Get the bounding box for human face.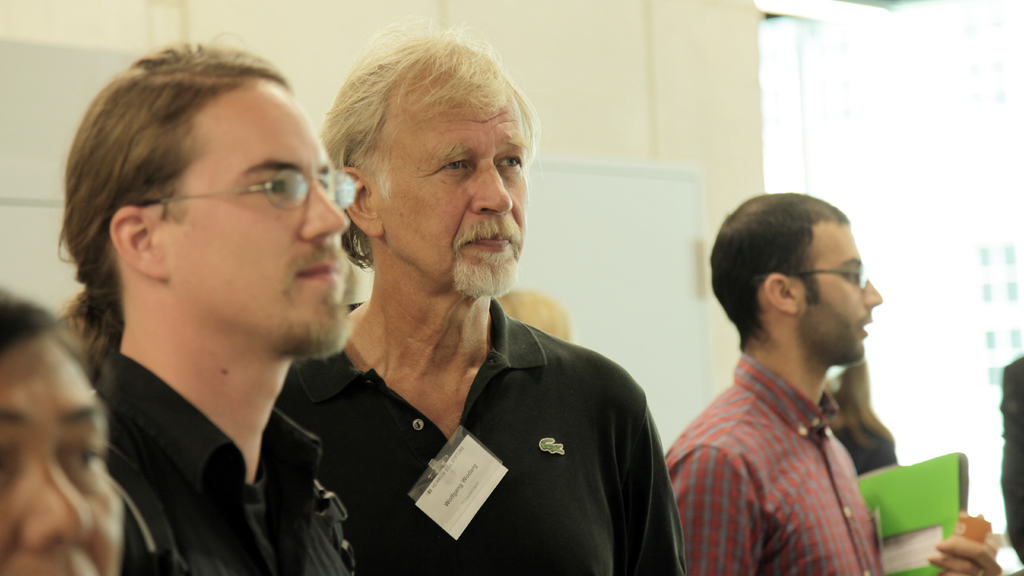
(x1=794, y1=222, x2=884, y2=365).
